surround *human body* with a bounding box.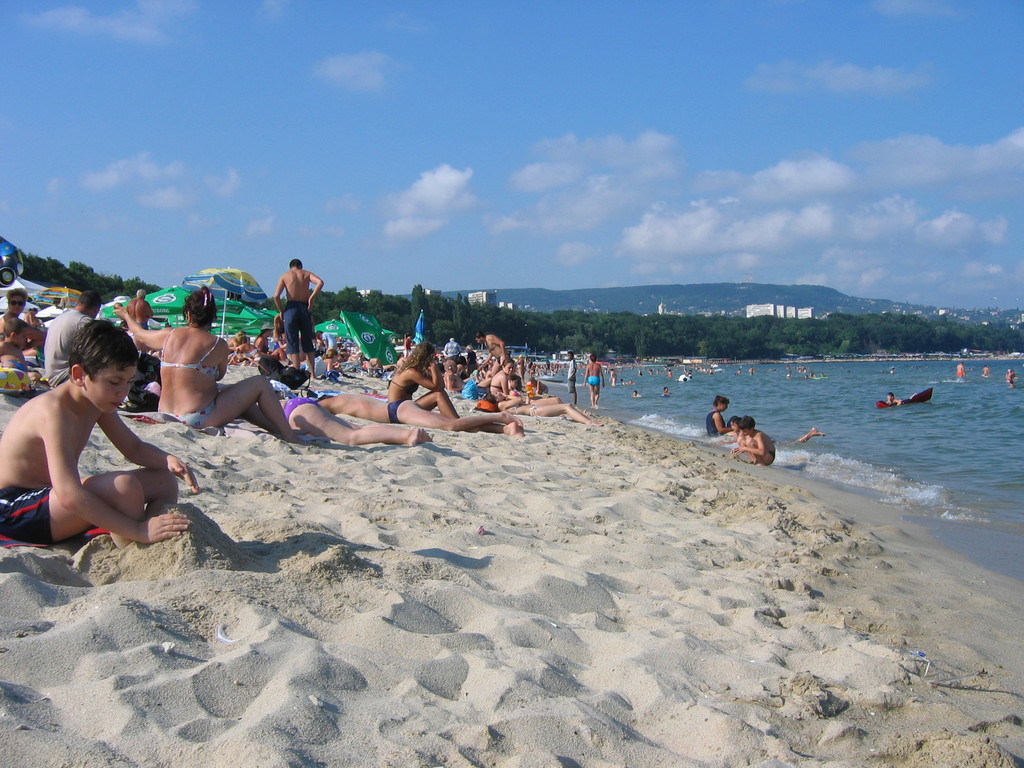
<region>490, 352, 589, 430</region>.
